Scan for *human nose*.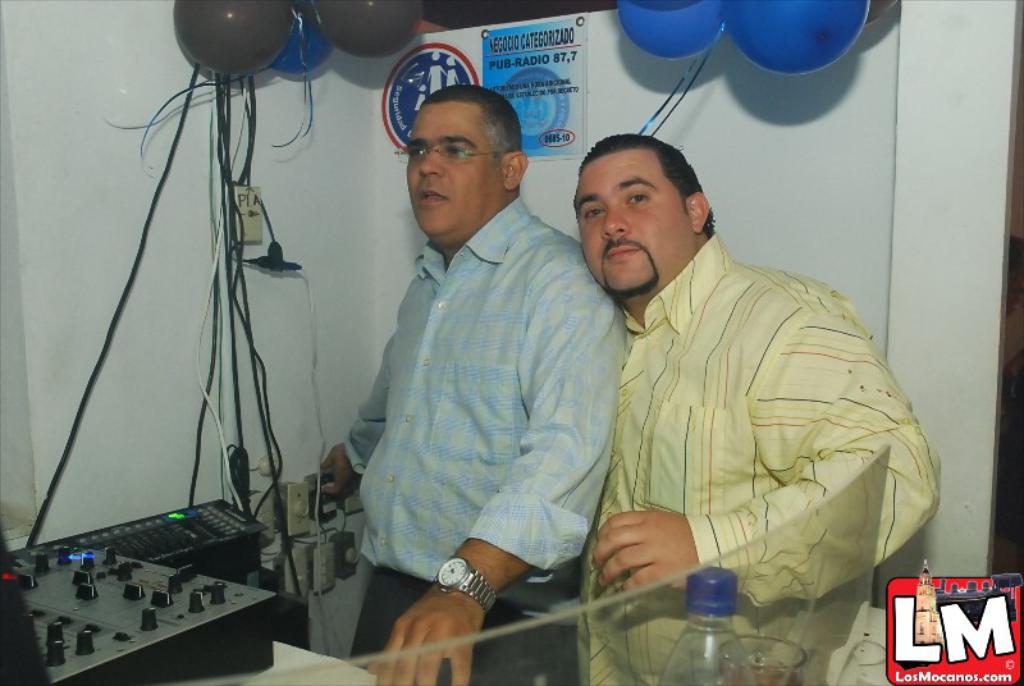
Scan result: bbox(417, 145, 444, 175).
